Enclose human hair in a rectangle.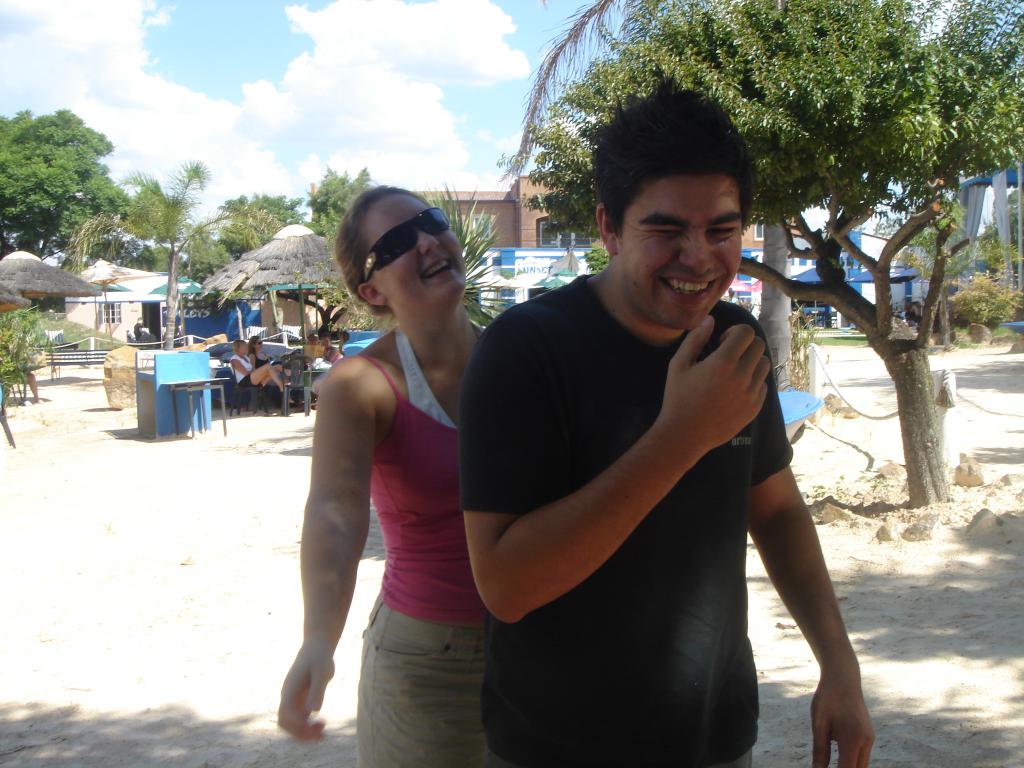
321/332/332/344.
